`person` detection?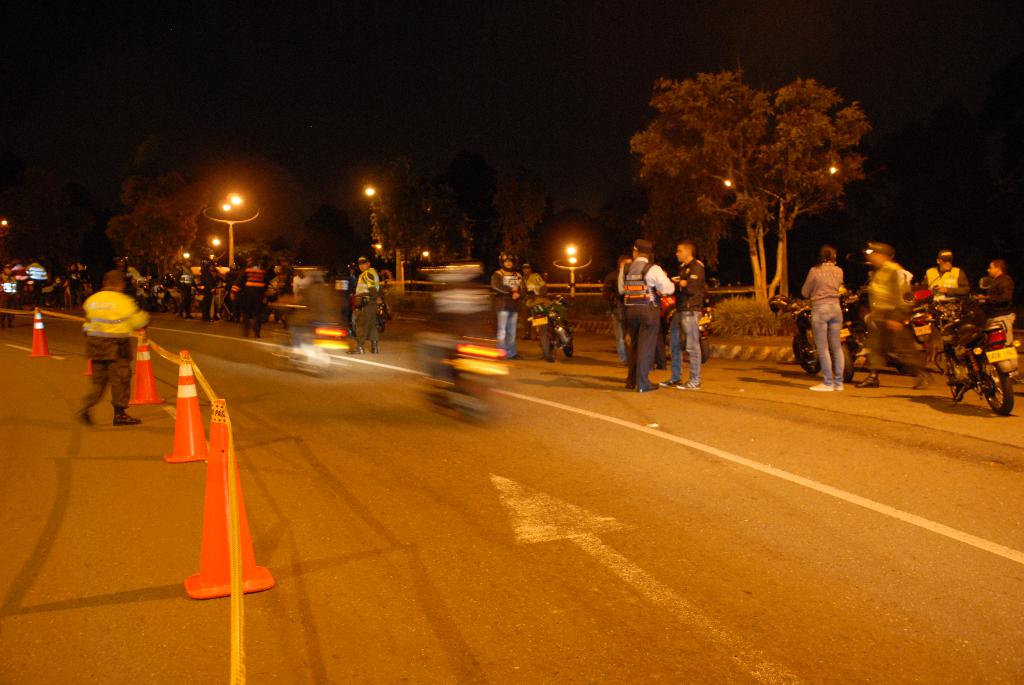
[804, 246, 846, 393]
